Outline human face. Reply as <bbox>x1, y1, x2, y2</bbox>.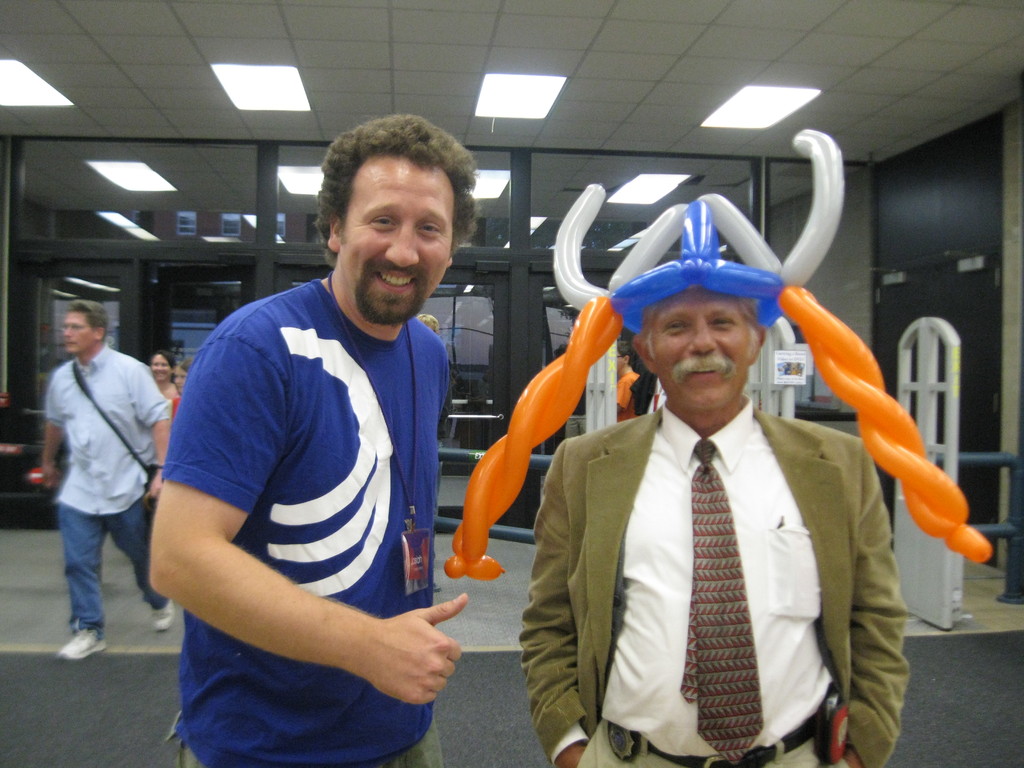
<bbox>341, 162, 456, 322</bbox>.
